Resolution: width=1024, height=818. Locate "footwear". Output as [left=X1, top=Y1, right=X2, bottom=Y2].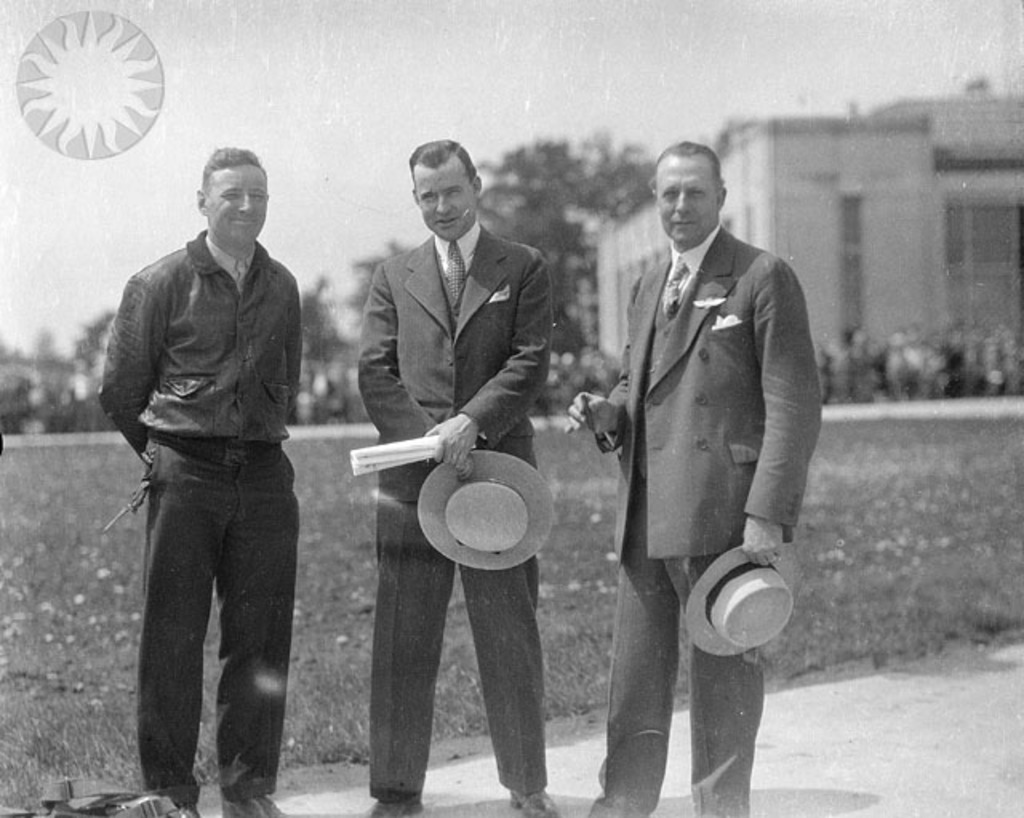
[left=366, top=797, right=419, bottom=816].
